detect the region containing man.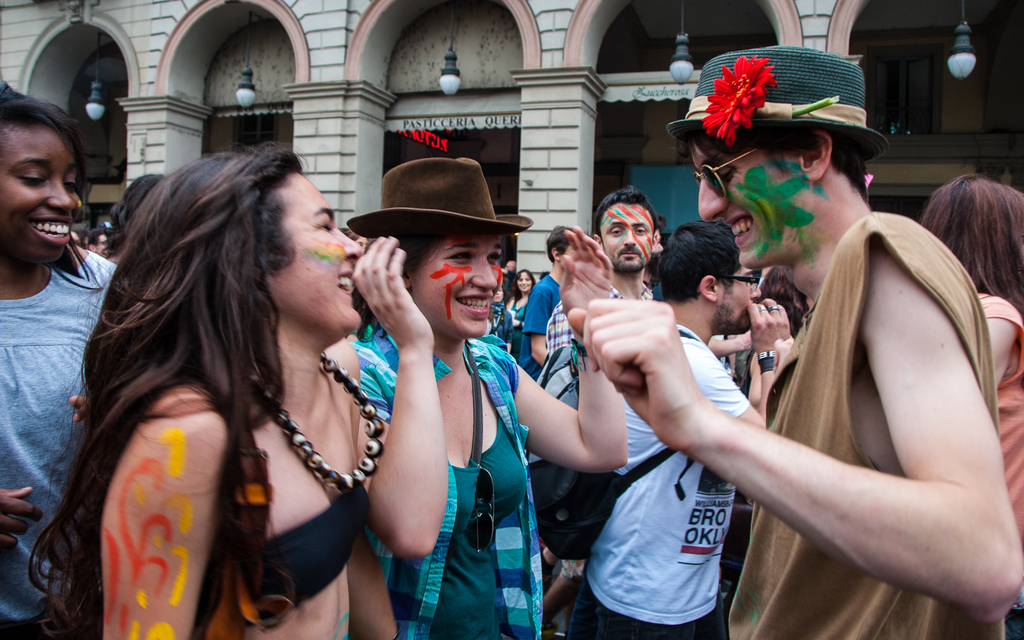
left=582, top=220, right=788, bottom=639.
